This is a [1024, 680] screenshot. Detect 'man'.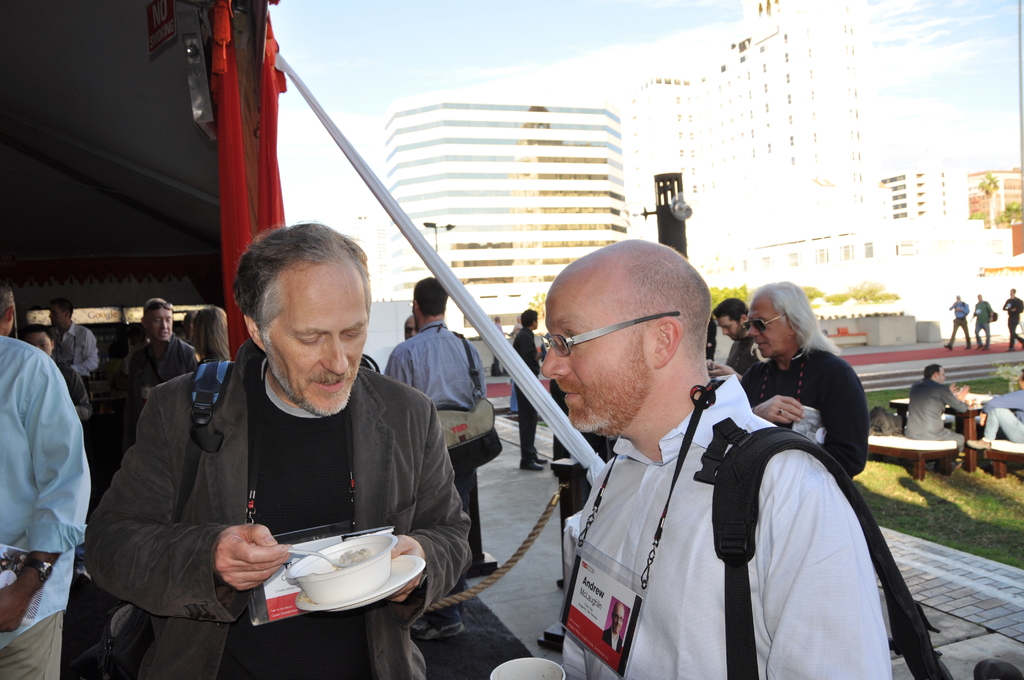
select_region(24, 323, 93, 407).
